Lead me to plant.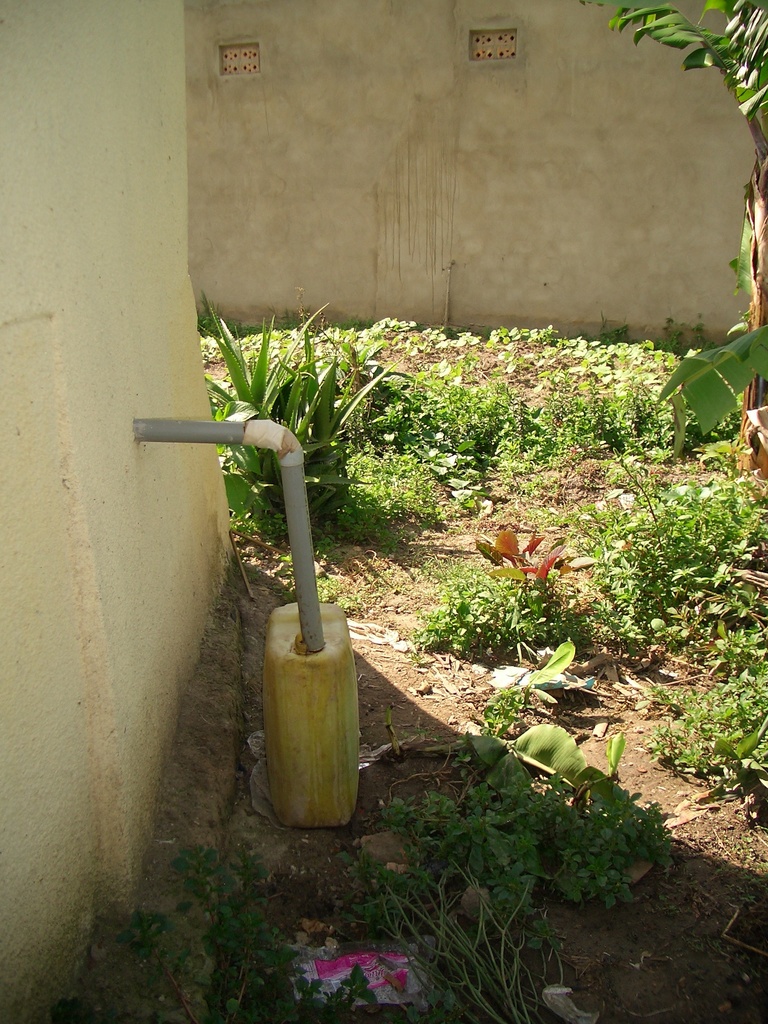
Lead to [565, 361, 700, 478].
